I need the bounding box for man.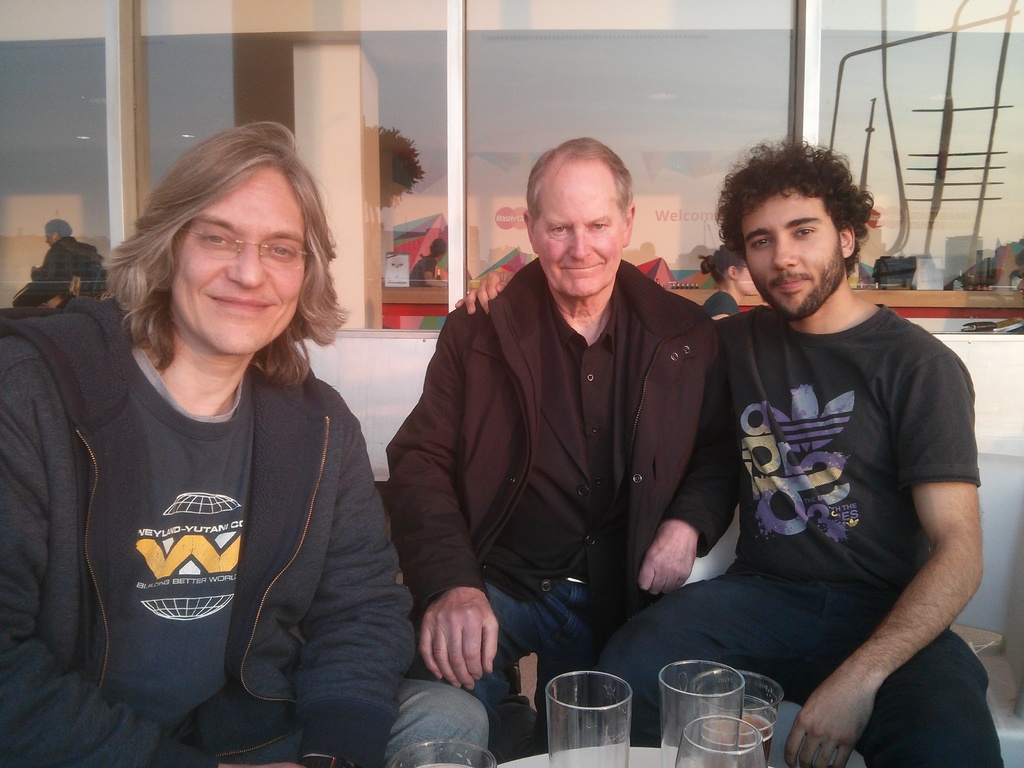
Here it is: bbox=[454, 143, 1004, 767].
